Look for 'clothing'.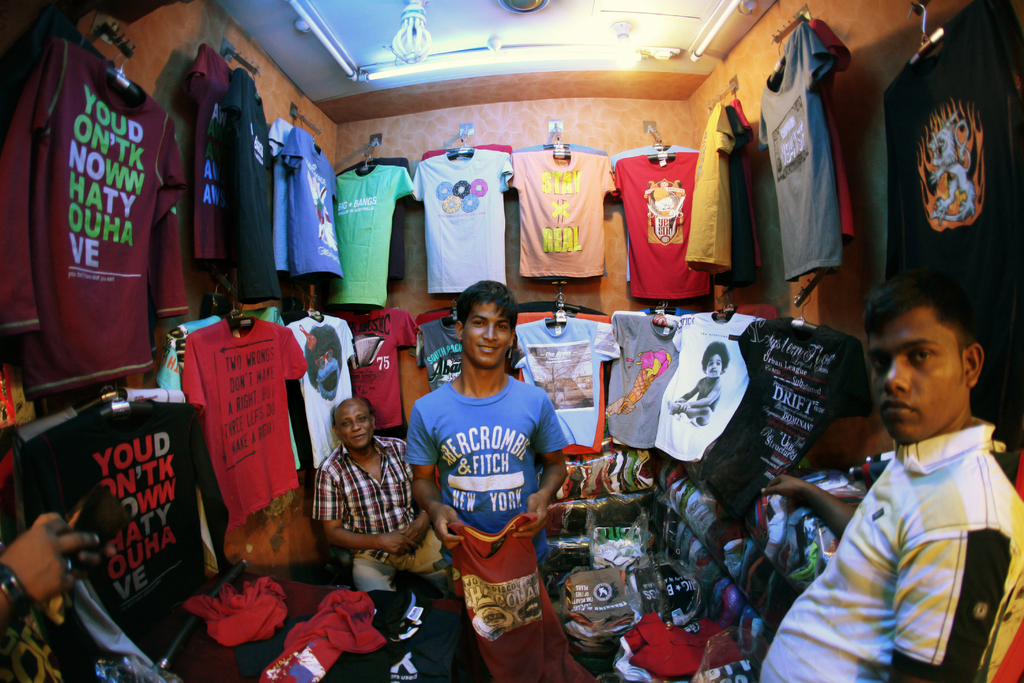
Found: (183,309,319,539).
